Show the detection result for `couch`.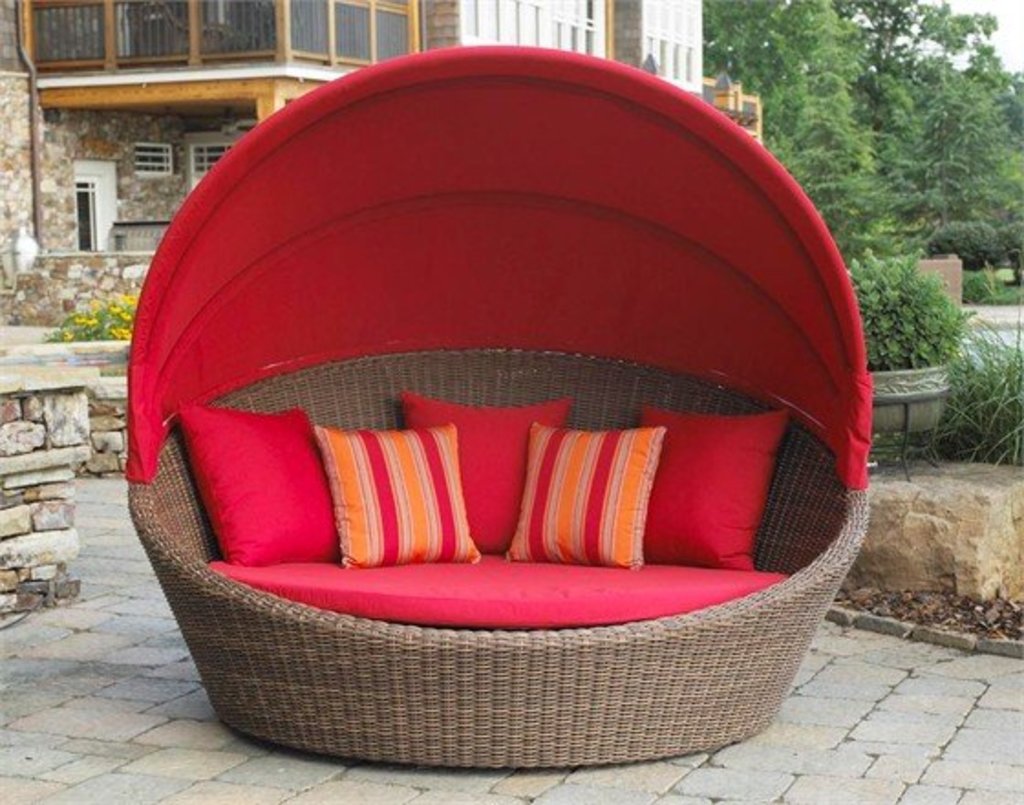
[left=126, top=42, right=874, bottom=759].
